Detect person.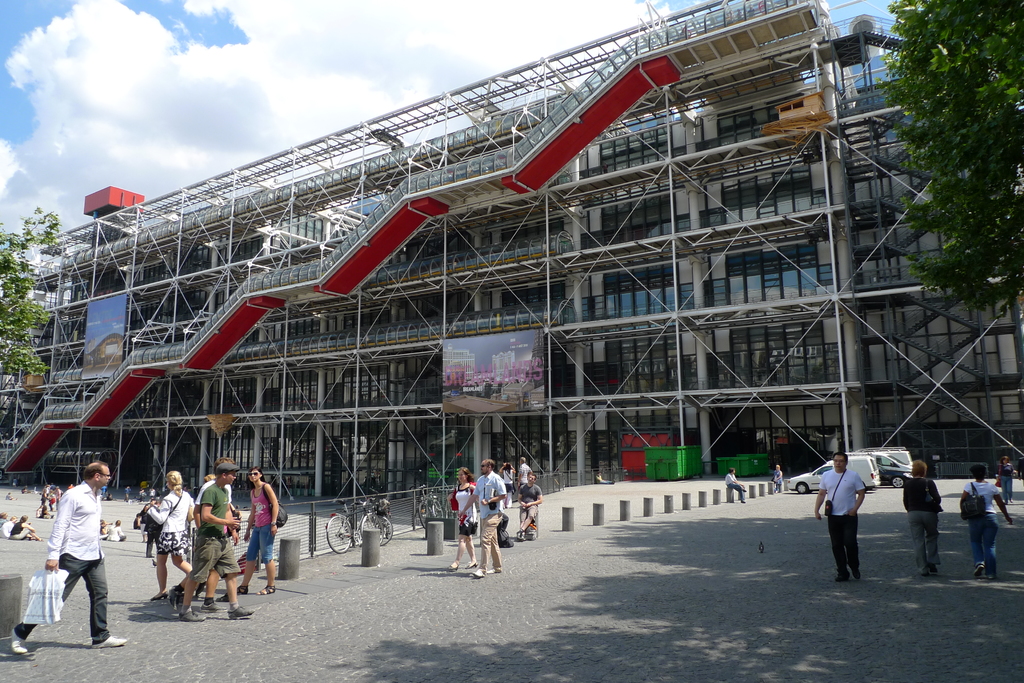
Detected at box=[596, 471, 616, 486].
